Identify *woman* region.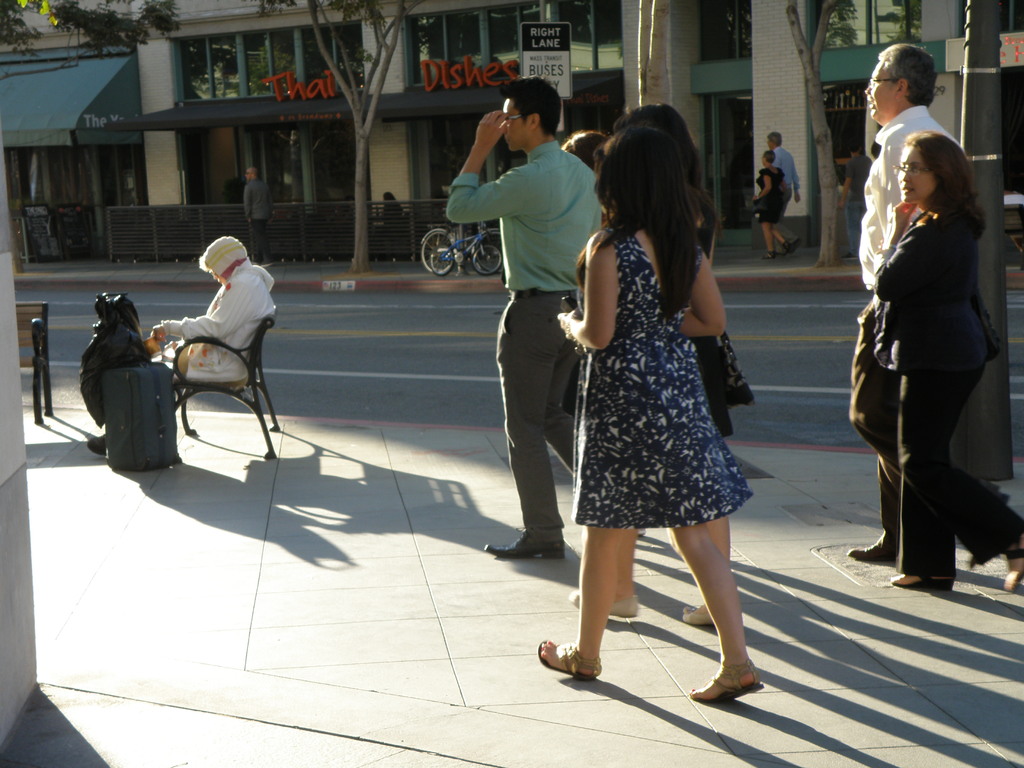
Region: (863, 129, 1023, 593).
